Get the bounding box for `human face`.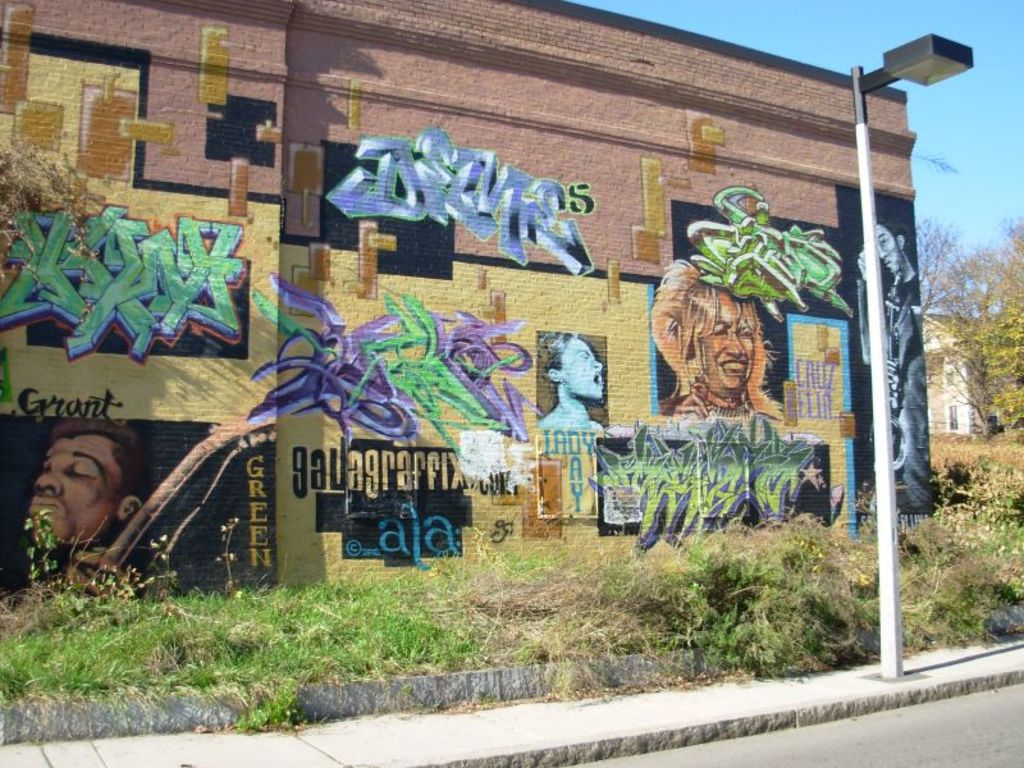
BBox(26, 434, 122, 540).
